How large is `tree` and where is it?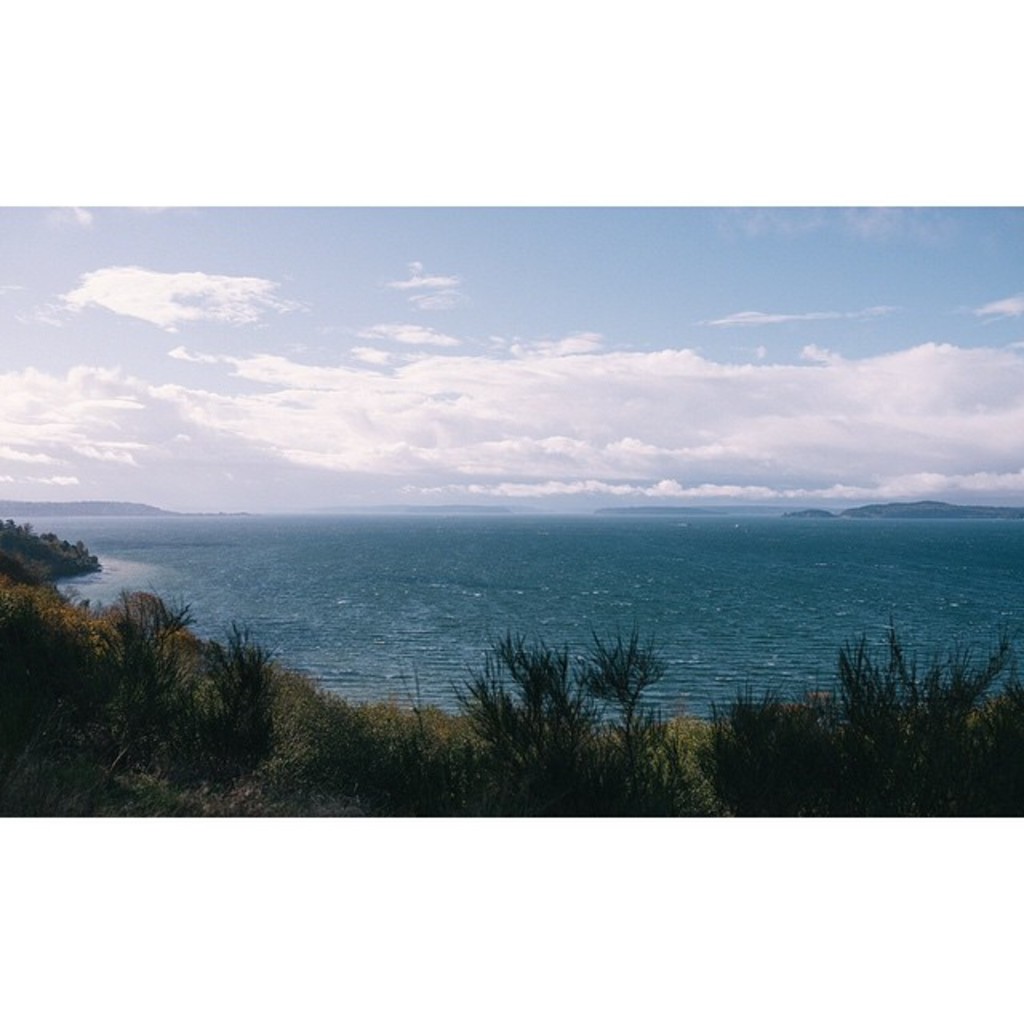
Bounding box: detection(448, 610, 672, 786).
